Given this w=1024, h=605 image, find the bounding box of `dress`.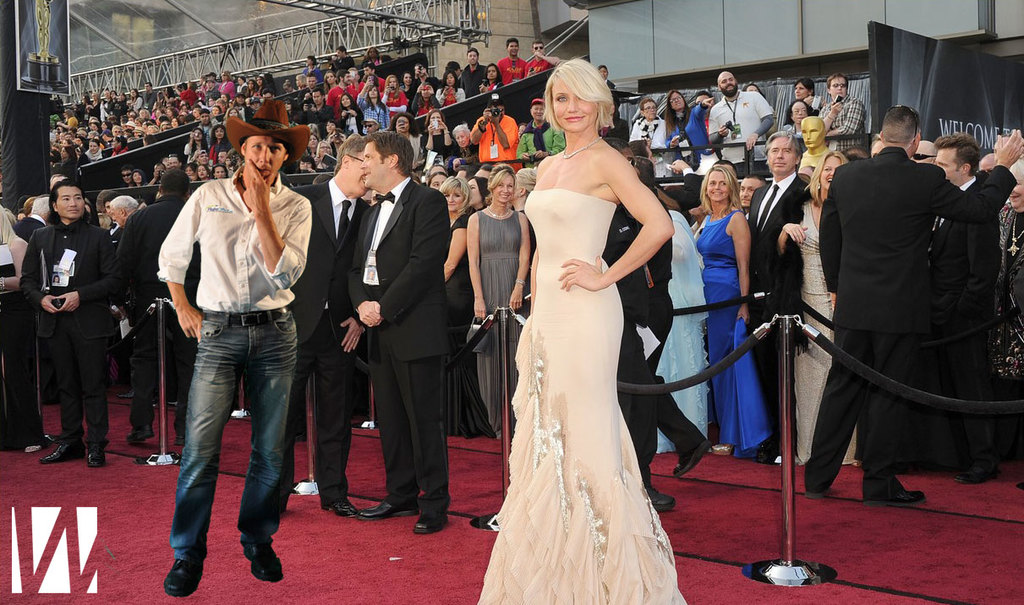
<region>795, 202, 861, 466</region>.
